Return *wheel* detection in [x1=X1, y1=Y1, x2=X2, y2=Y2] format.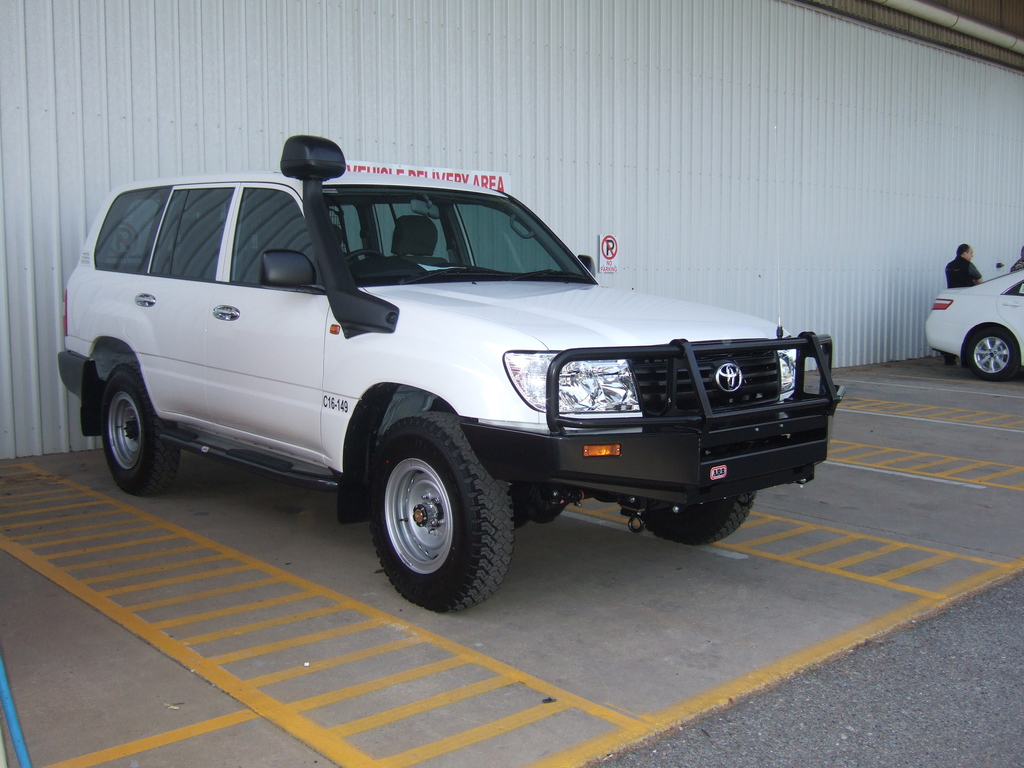
[x1=961, y1=331, x2=1022, y2=382].
